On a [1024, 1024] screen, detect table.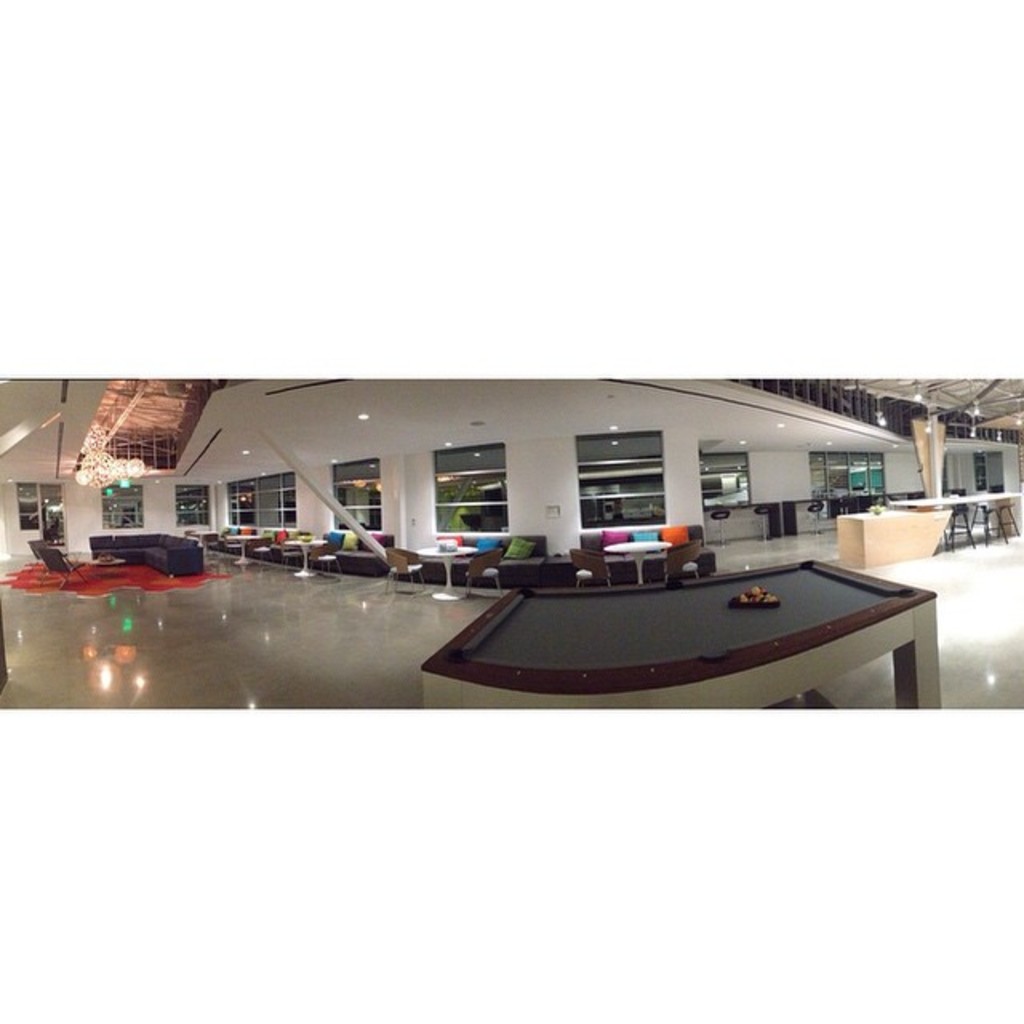
select_region(221, 533, 264, 570).
